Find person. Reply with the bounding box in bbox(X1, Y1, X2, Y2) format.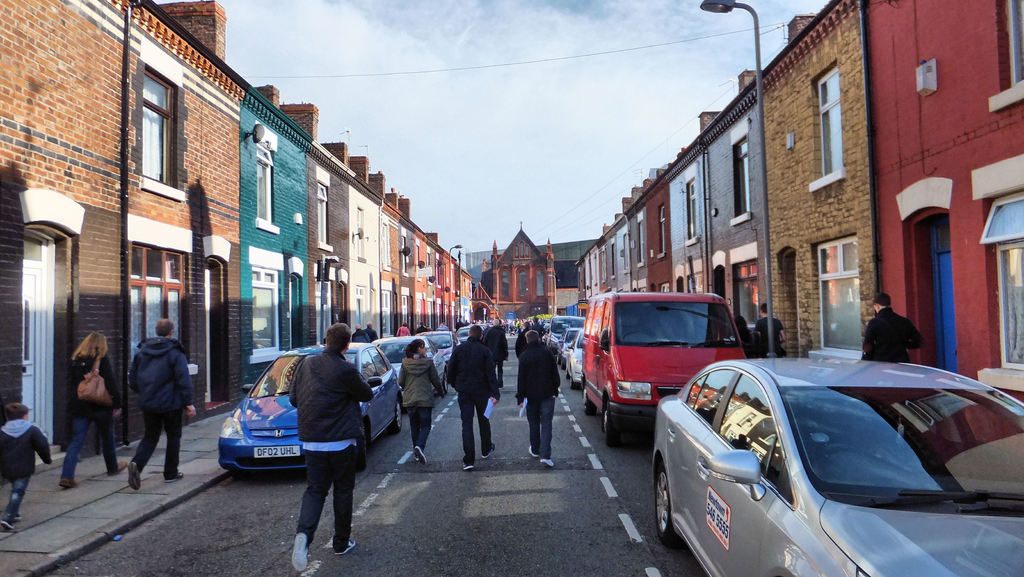
bbox(0, 402, 53, 534).
